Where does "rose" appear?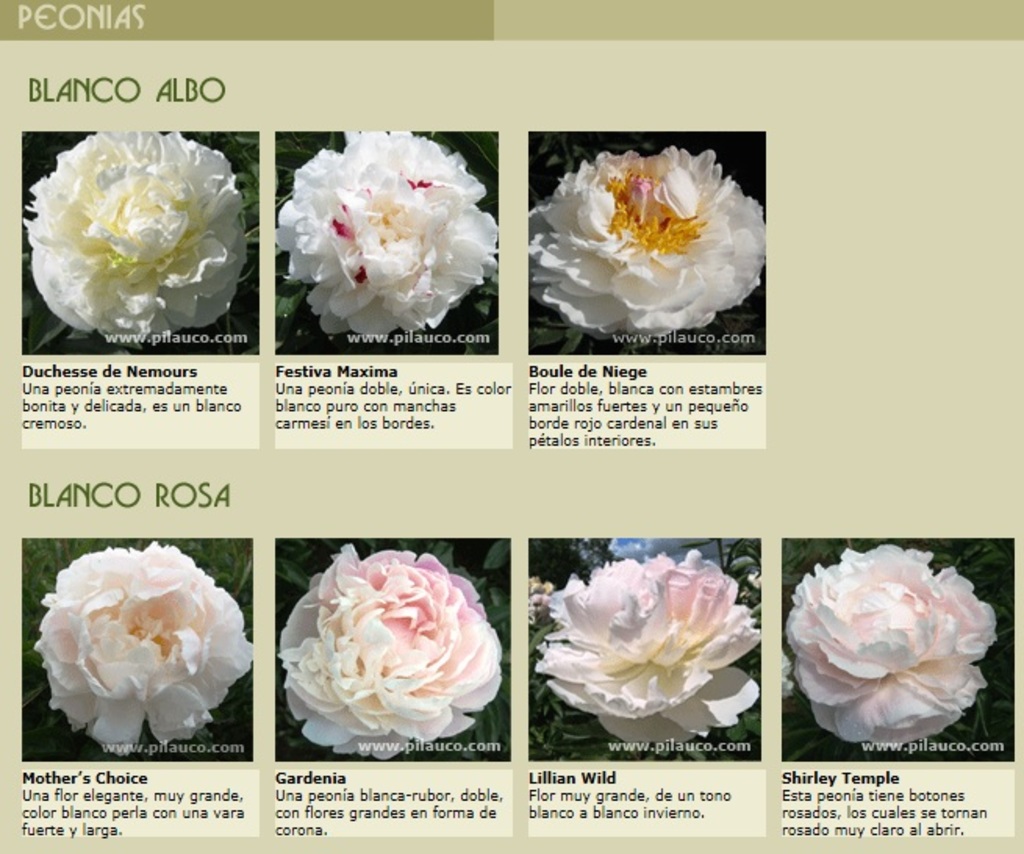
Appears at detection(280, 125, 502, 336).
